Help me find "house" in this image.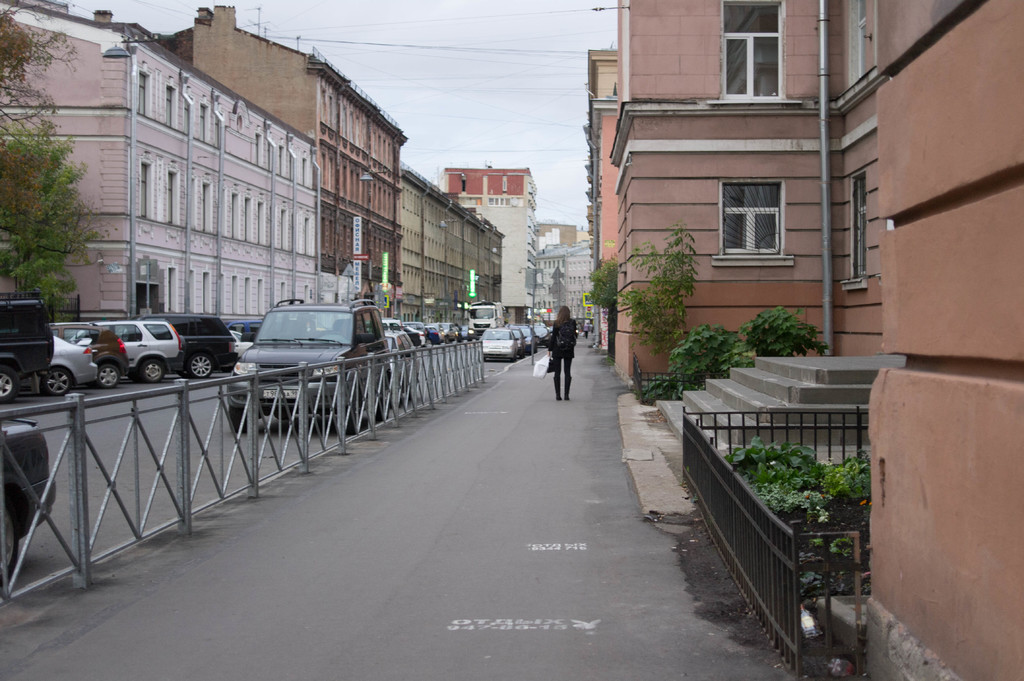
Found it: [left=602, top=0, right=1023, bottom=673].
